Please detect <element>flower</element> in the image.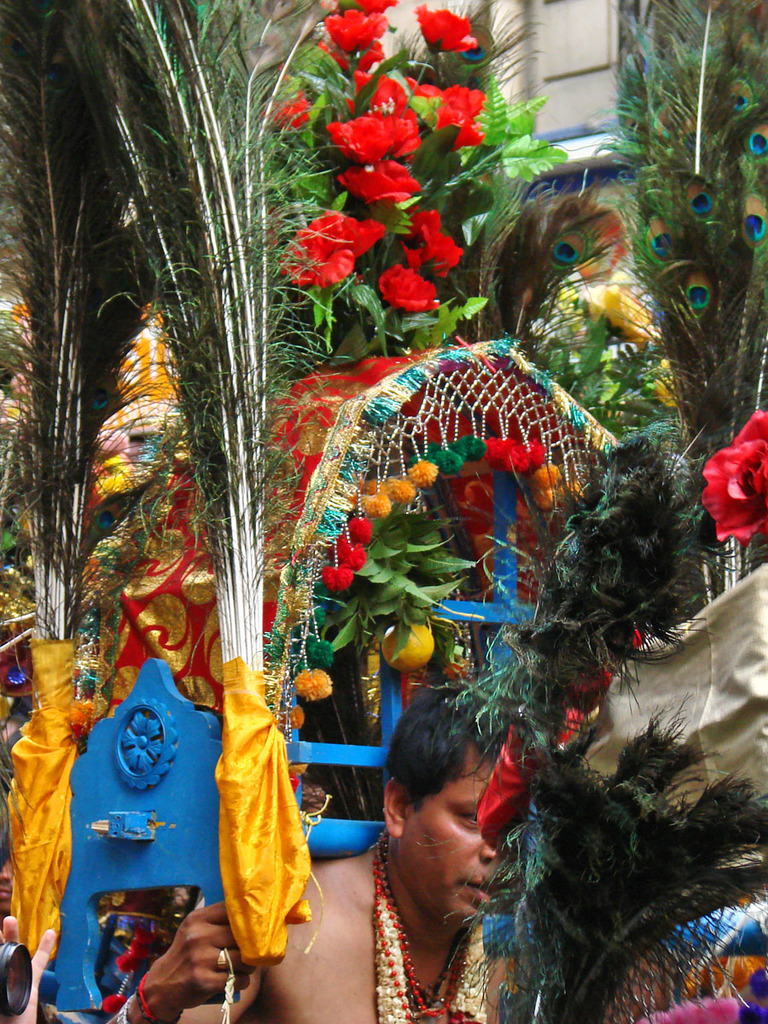
l=261, t=73, r=314, b=127.
